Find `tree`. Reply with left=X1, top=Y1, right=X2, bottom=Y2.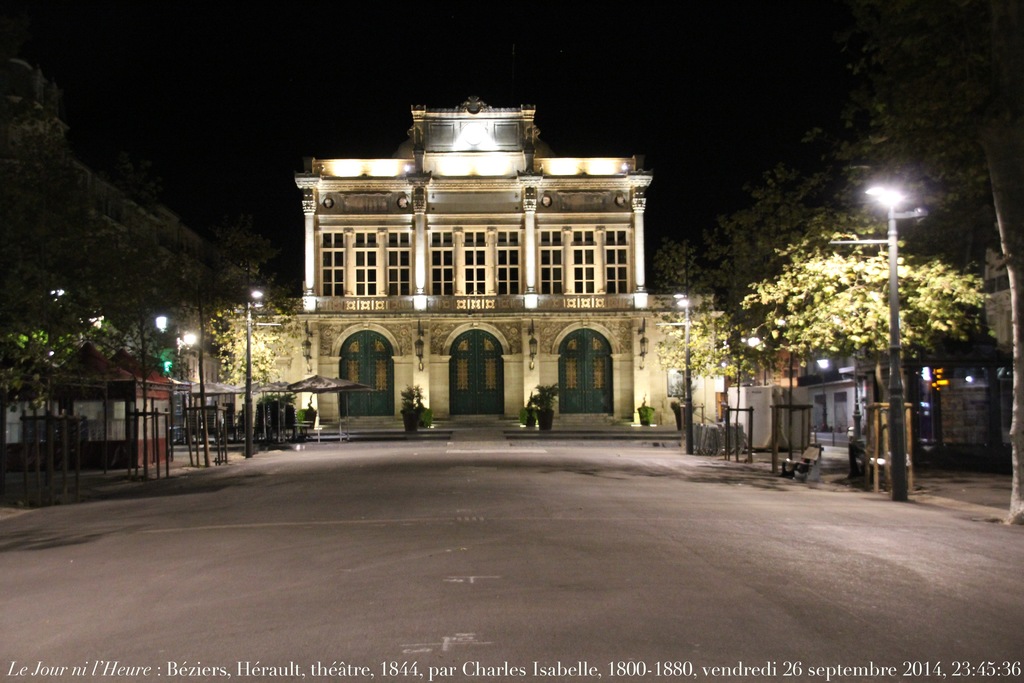
left=755, top=218, right=986, bottom=491.
